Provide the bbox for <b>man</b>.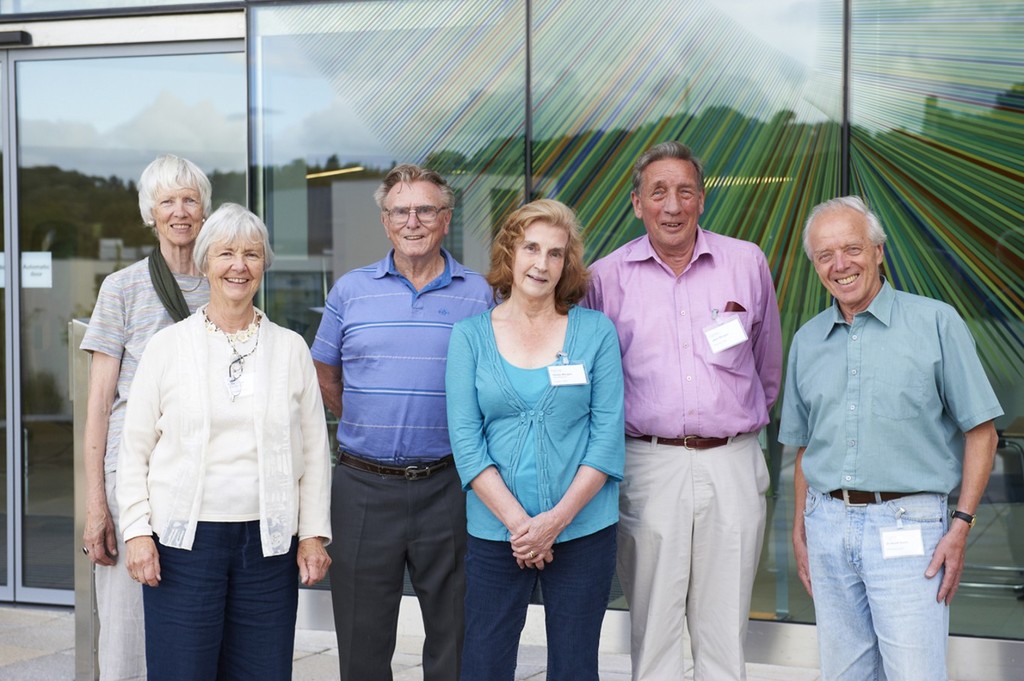
309 160 502 680.
